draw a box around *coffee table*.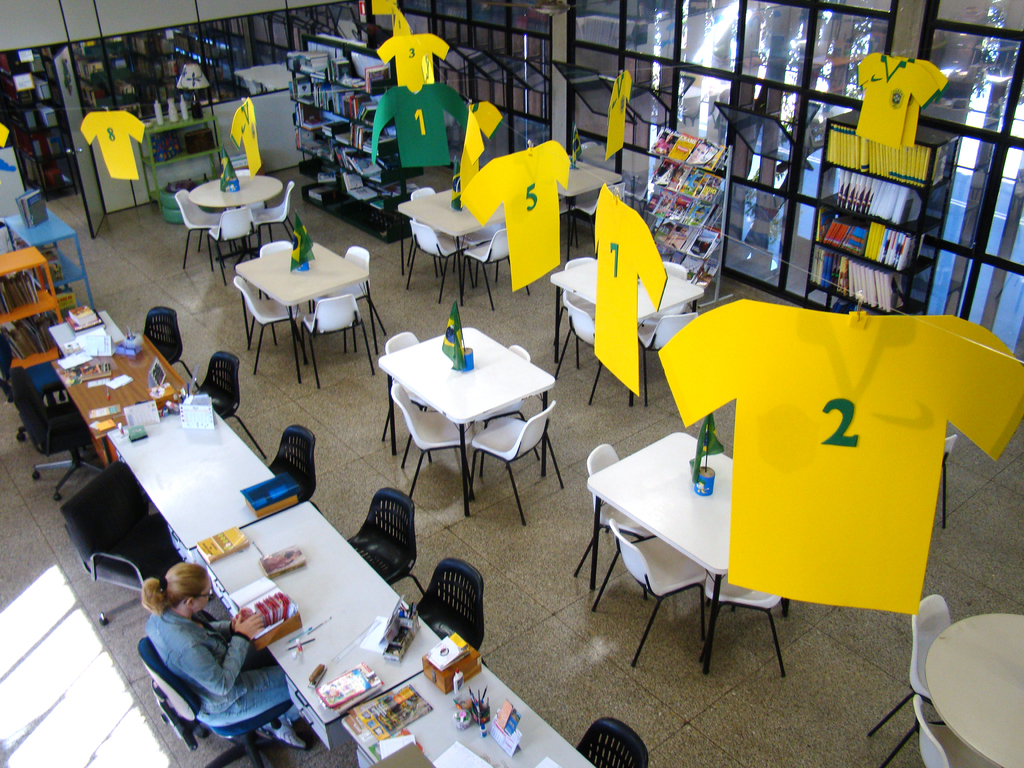
[left=348, top=653, right=599, bottom=767].
